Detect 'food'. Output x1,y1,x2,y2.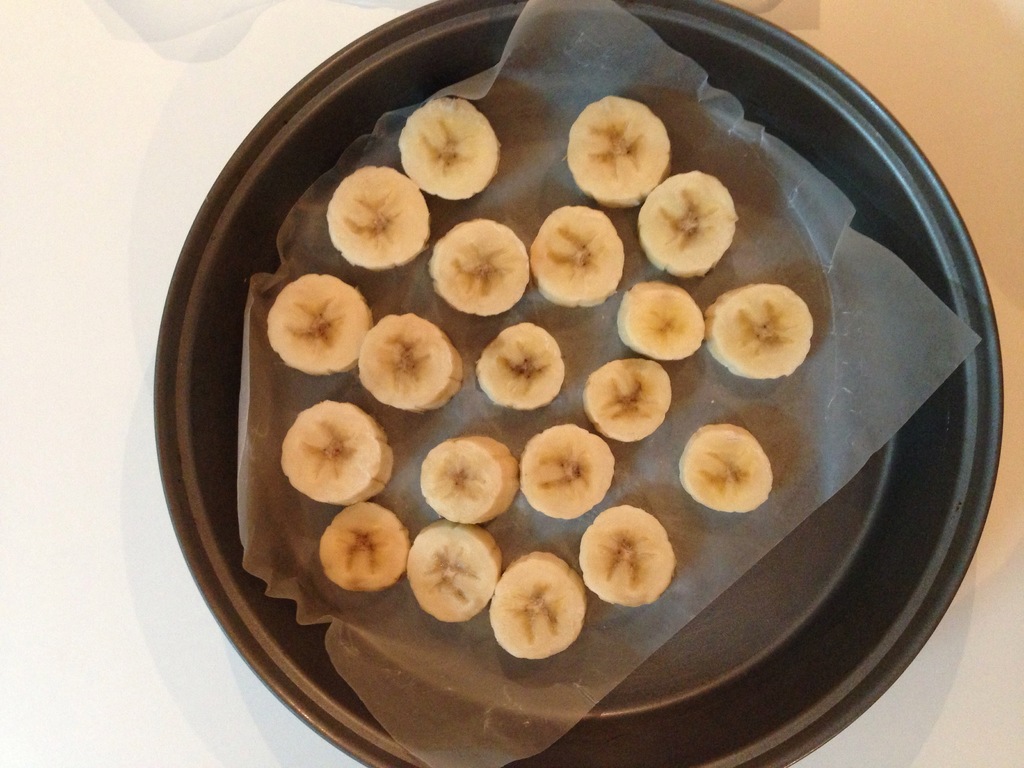
634,168,740,274.
